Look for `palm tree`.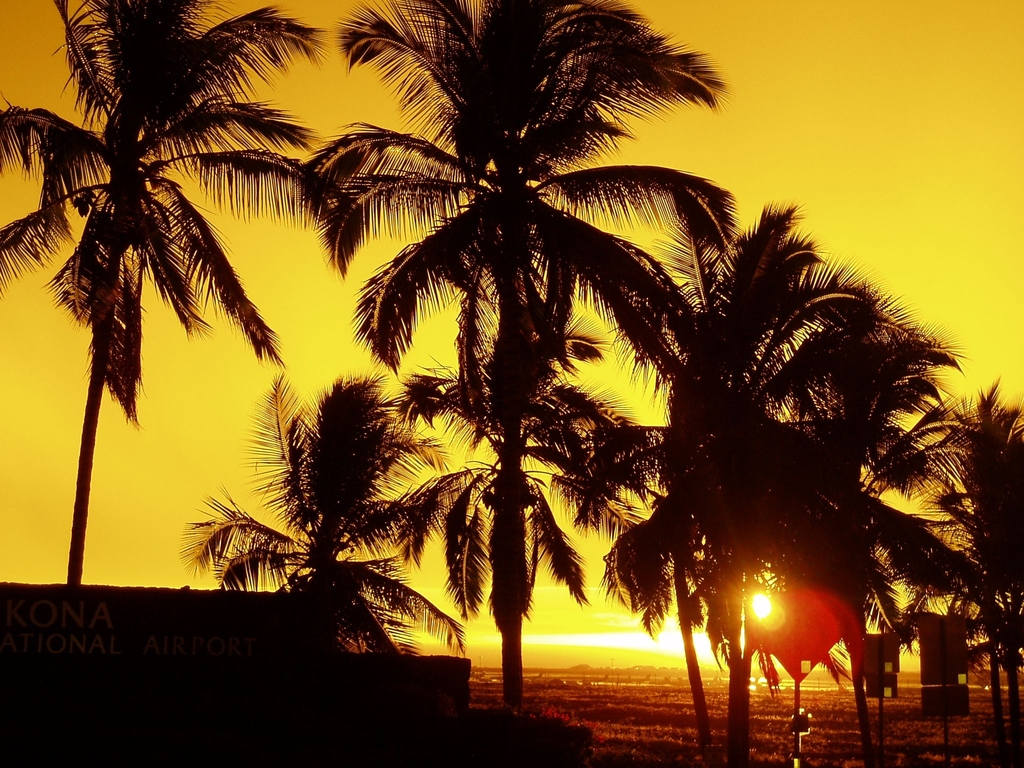
Found: box(627, 200, 854, 684).
